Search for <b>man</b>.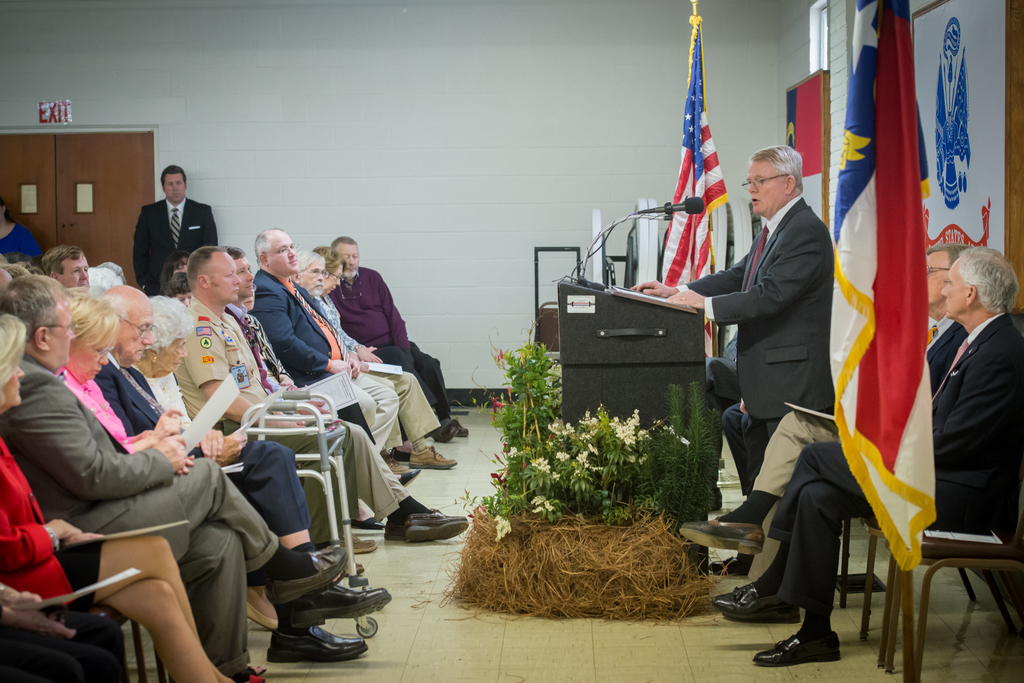
Found at crop(630, 143, 833, 577).
